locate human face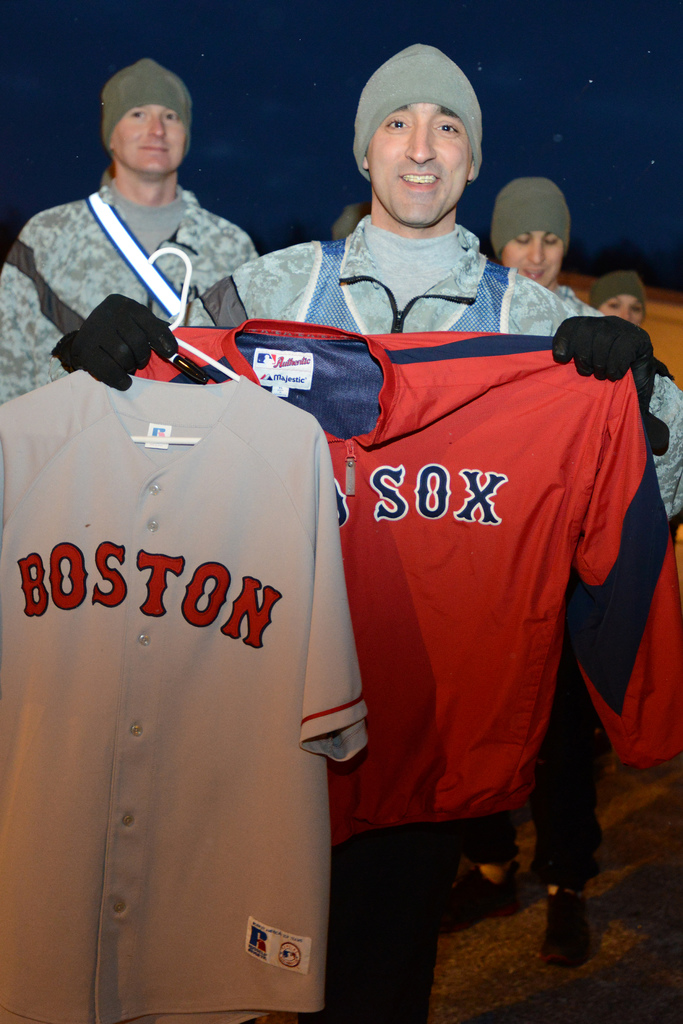
x1=499 y1=232 x2=564 y2=290
